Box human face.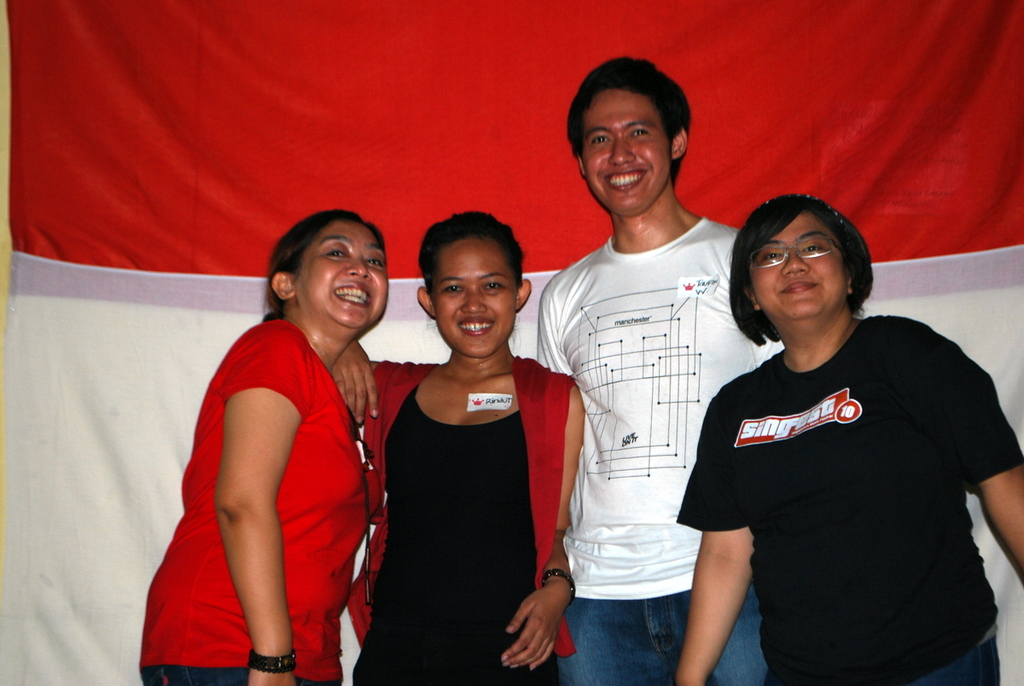
x1=578 y1=93 x2=671 y2=212.
